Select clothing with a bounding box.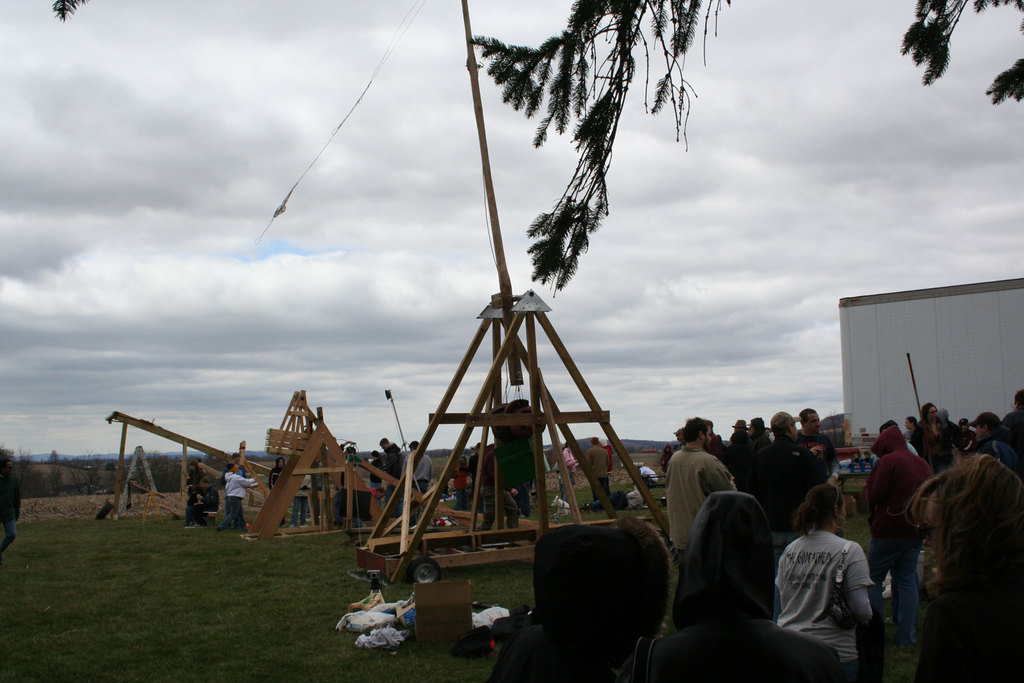
184/467/204/488.
